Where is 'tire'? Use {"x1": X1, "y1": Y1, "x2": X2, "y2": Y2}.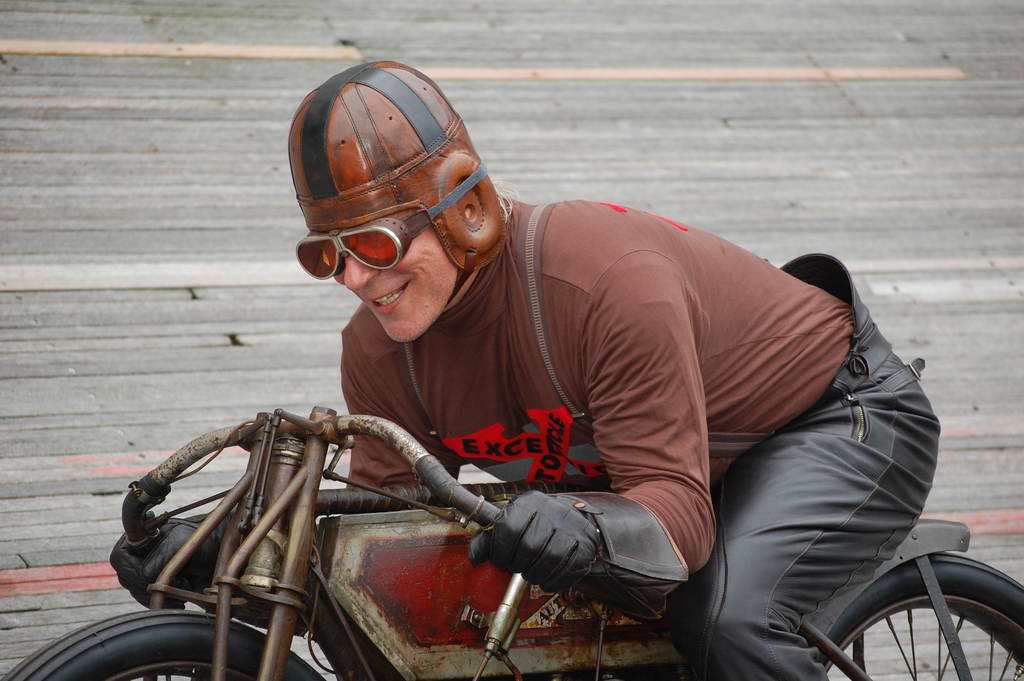
{"x1": 850, "y1": 553, "x2": 1001, "y2": 677}.
